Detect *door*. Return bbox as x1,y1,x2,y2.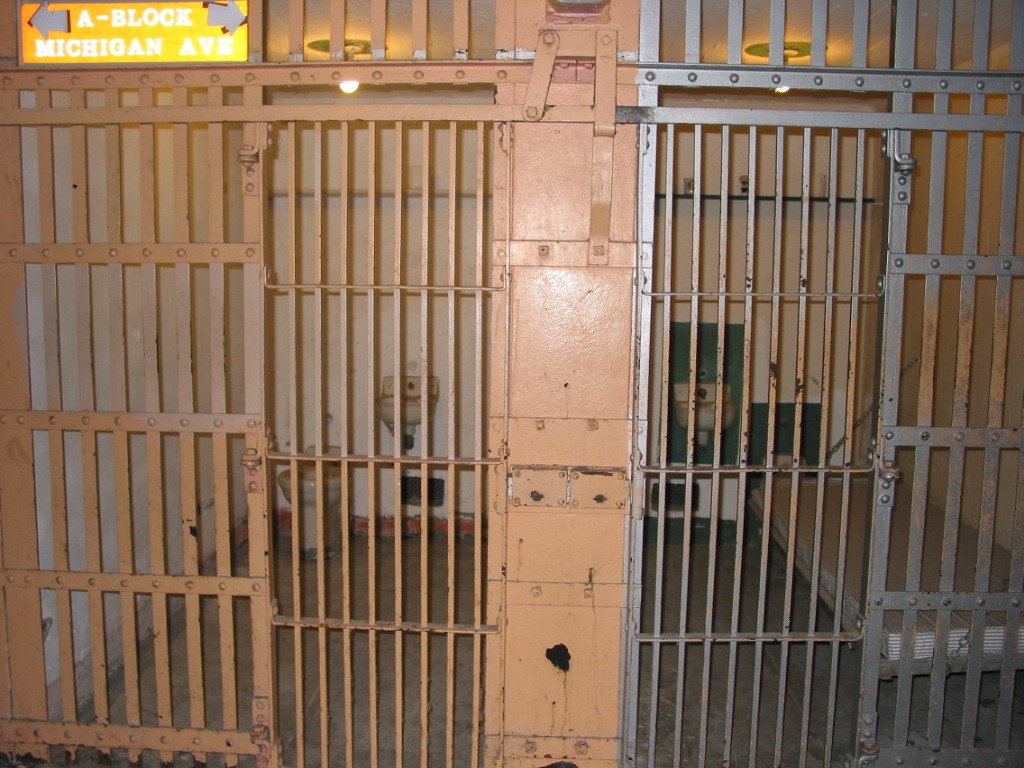
77,74,550,707.
